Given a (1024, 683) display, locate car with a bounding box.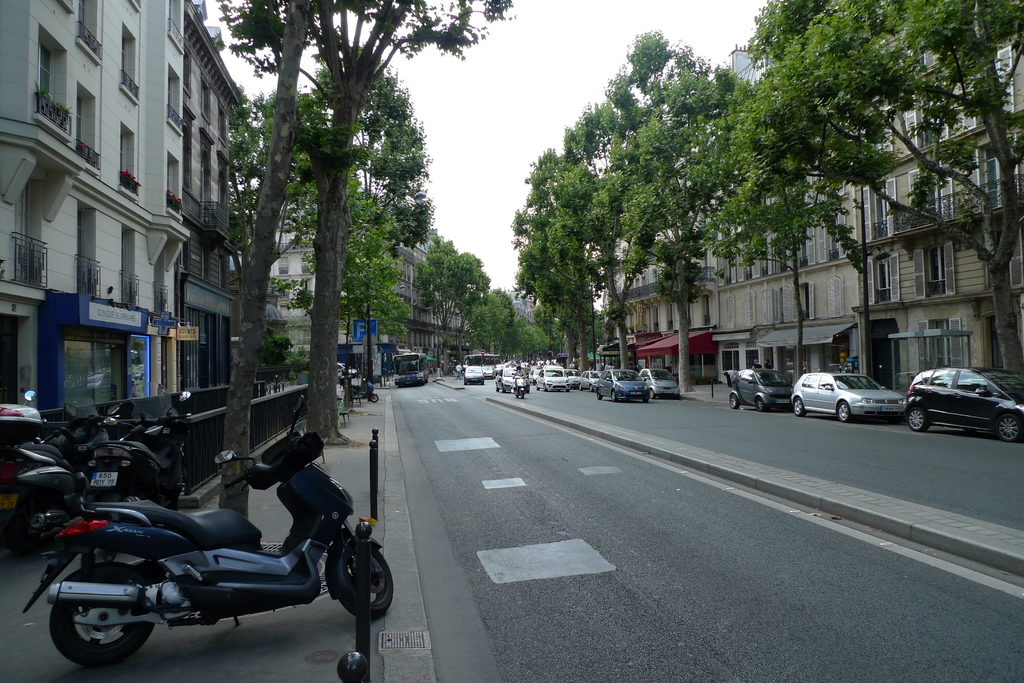
Located: detection(637, 368, 678, 399).
